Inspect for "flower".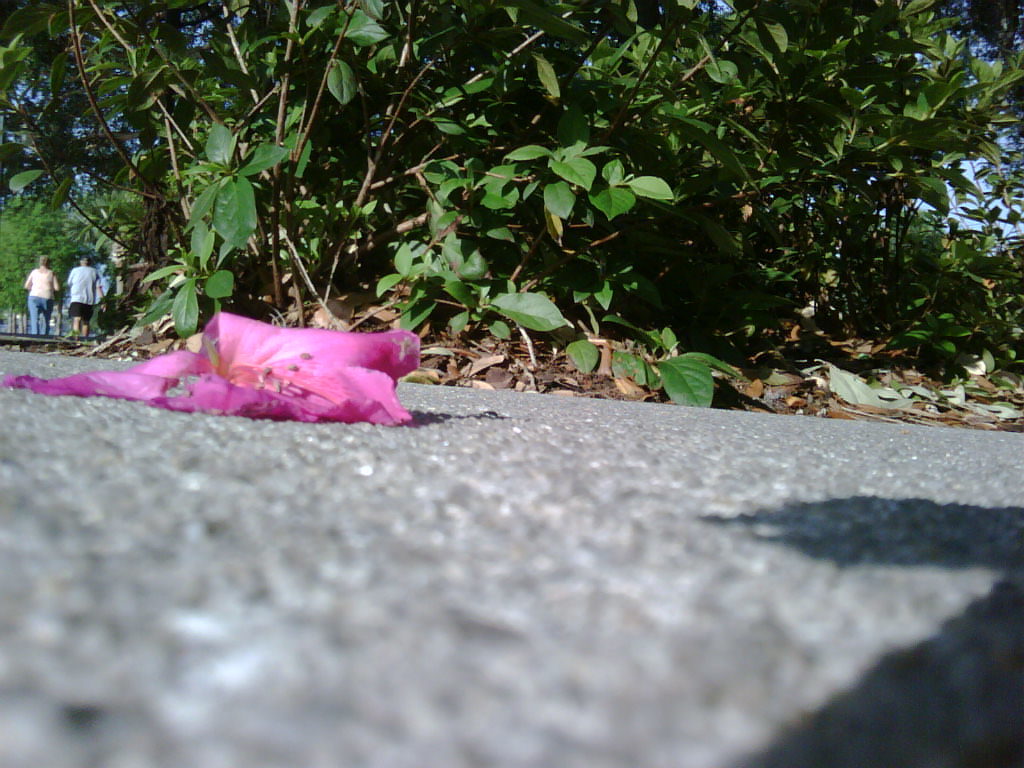
Inspection: left=99, top=300, right=425, bottom=413.
